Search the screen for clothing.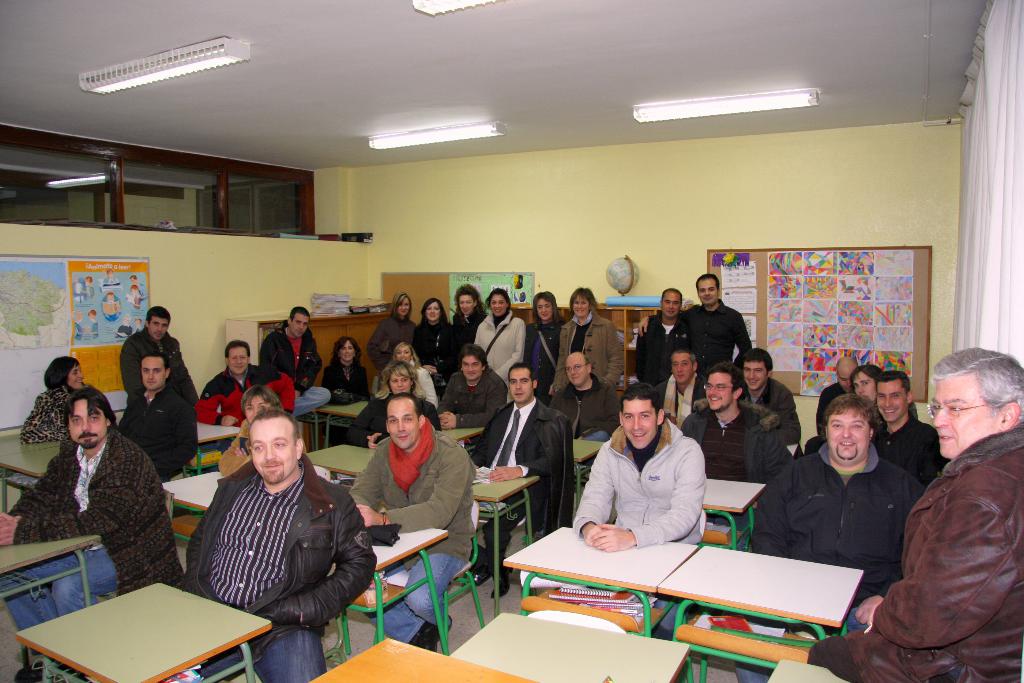
Found at {"x1": 803, "y1": 420, "x2": 1023, "y2": 682}.
